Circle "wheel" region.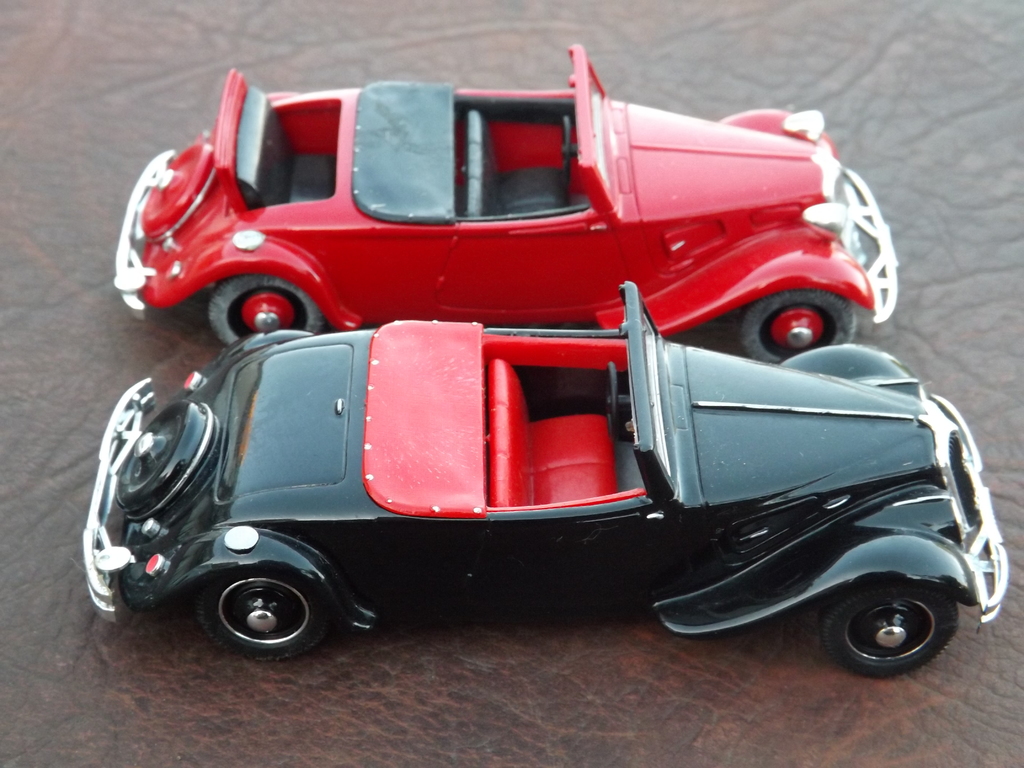
Region: BBox(140, 144, 216, 244).
